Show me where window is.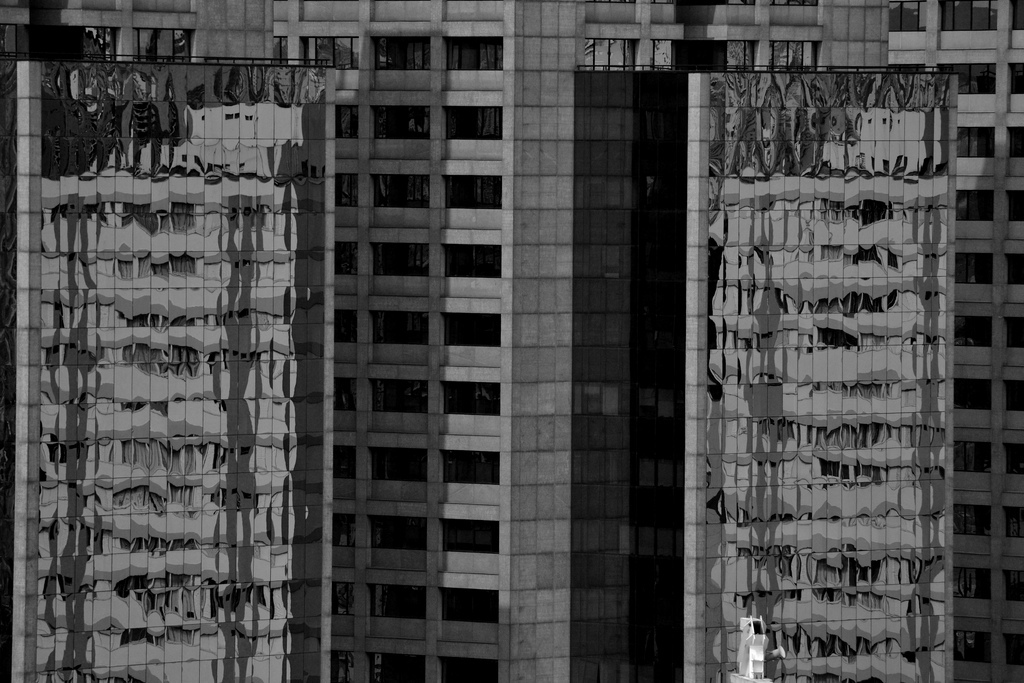
window is at detection(850, 558, 886, 583).
